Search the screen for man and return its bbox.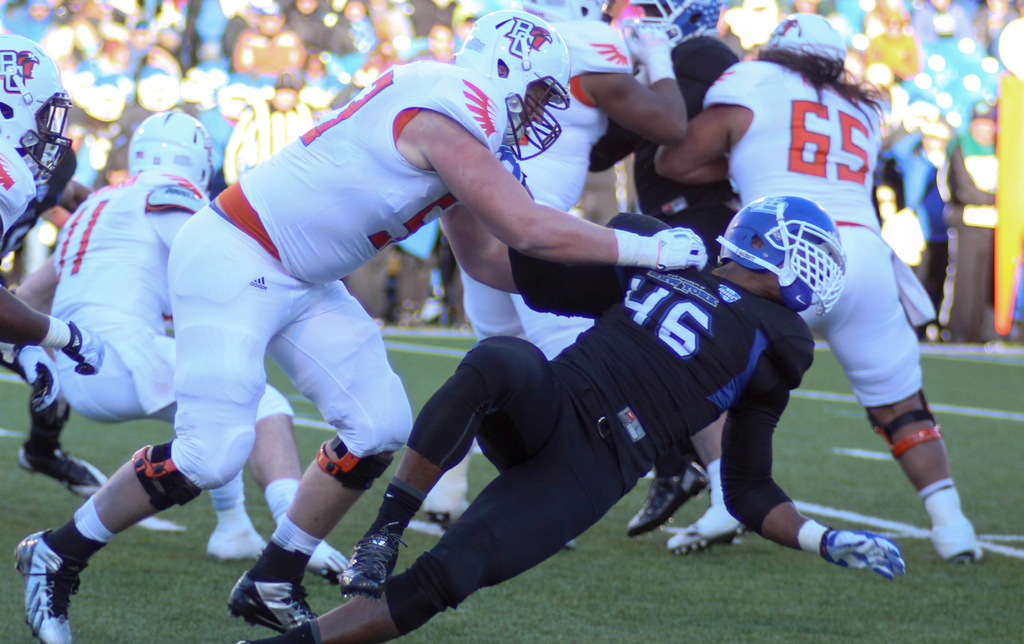
Found: {"left": 416, "top": 0, "right": 665, "bottom": 542}.
